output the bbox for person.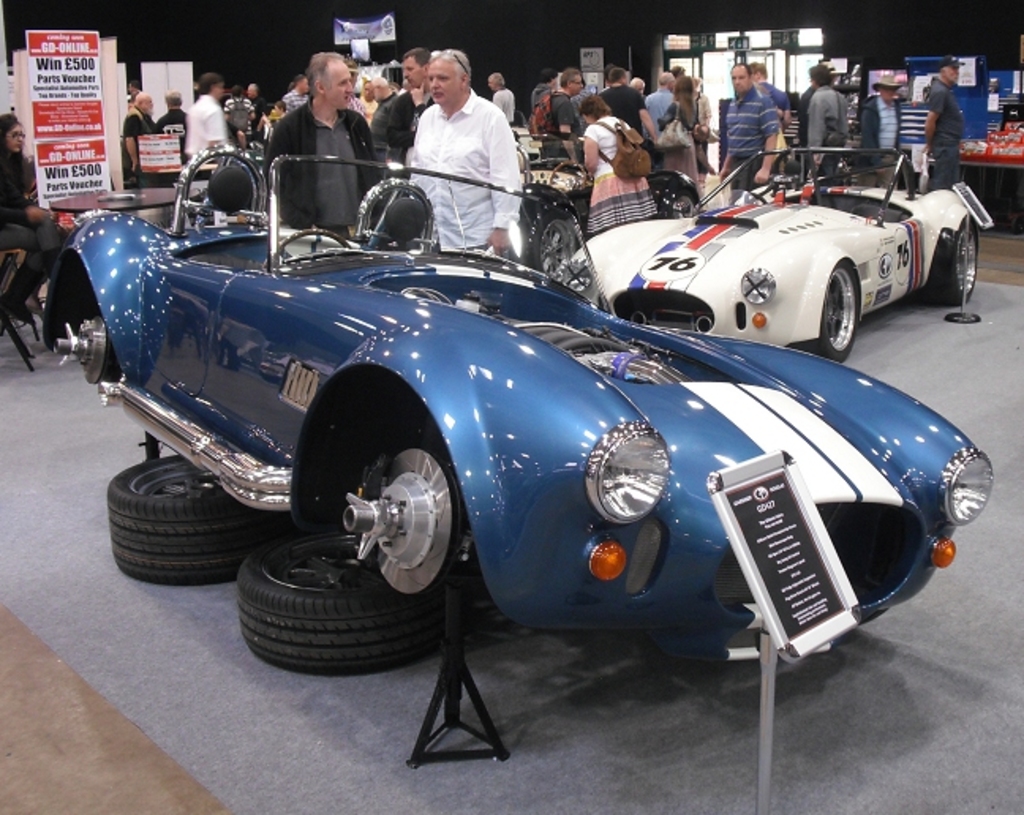
select_region(386, 38, 529, 256).
